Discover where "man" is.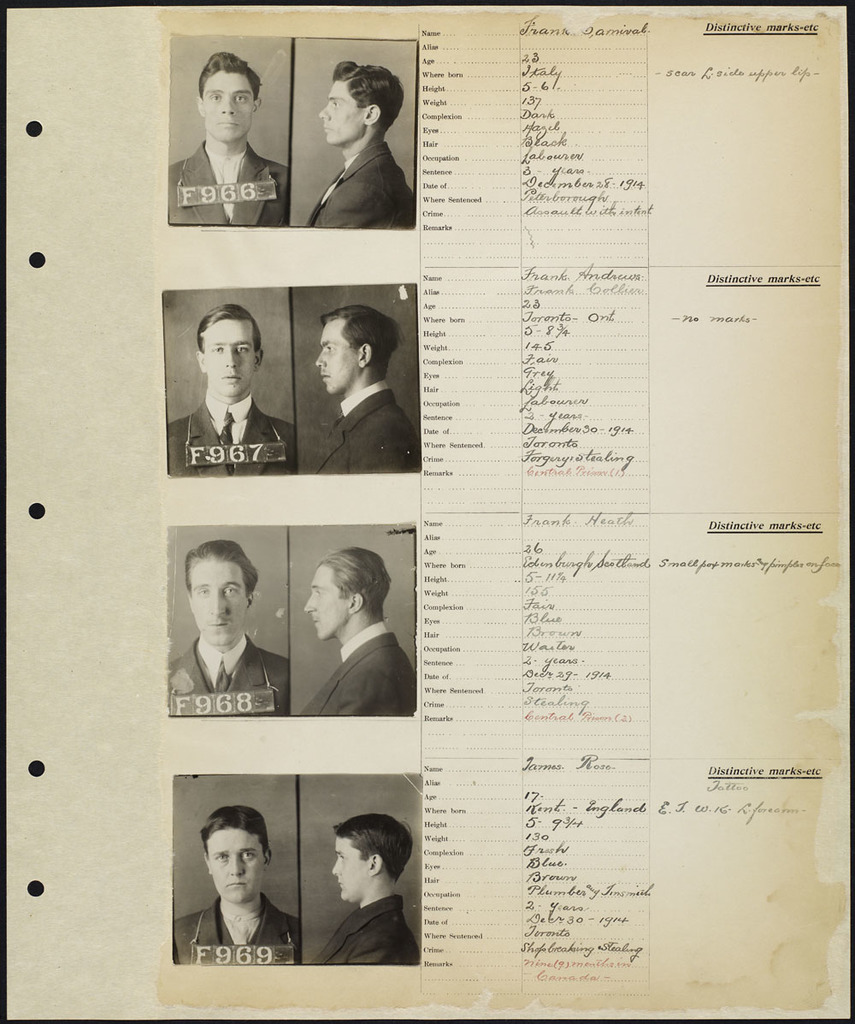
Discovered at {"x1": 307, "y1": 55, "x2": 418, "y2": 231}.
